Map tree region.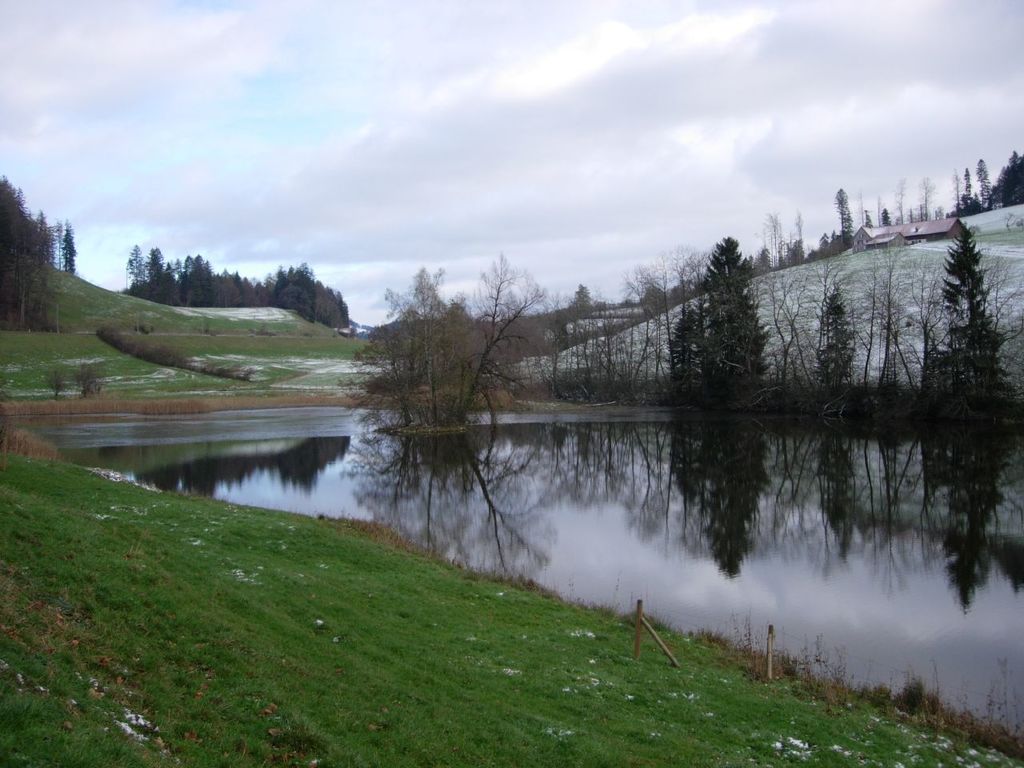
Mapped to [562, 278, 594, 318].
